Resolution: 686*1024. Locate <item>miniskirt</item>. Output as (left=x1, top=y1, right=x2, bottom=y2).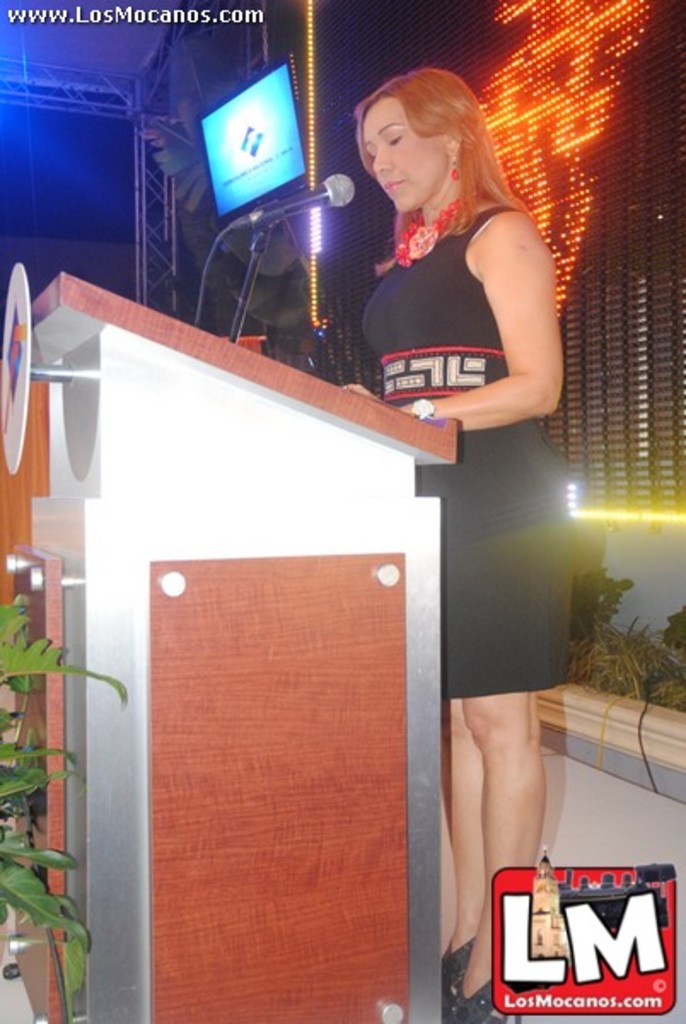
(left=442, top=512, right=578, bottom=696).
